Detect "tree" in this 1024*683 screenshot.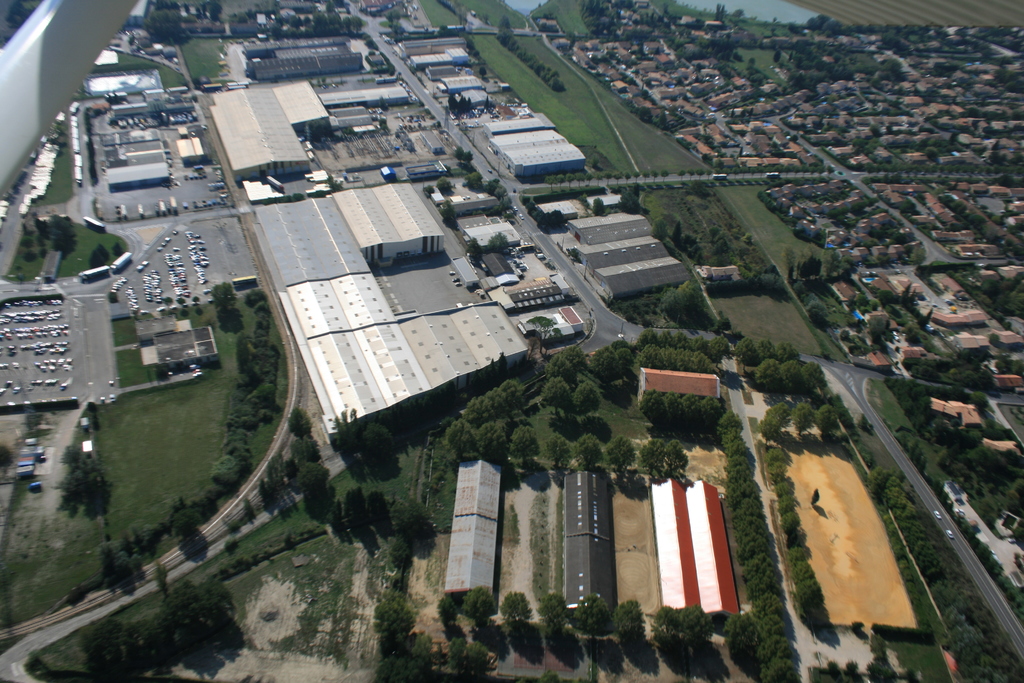
Detection: 263 12 365 35.
